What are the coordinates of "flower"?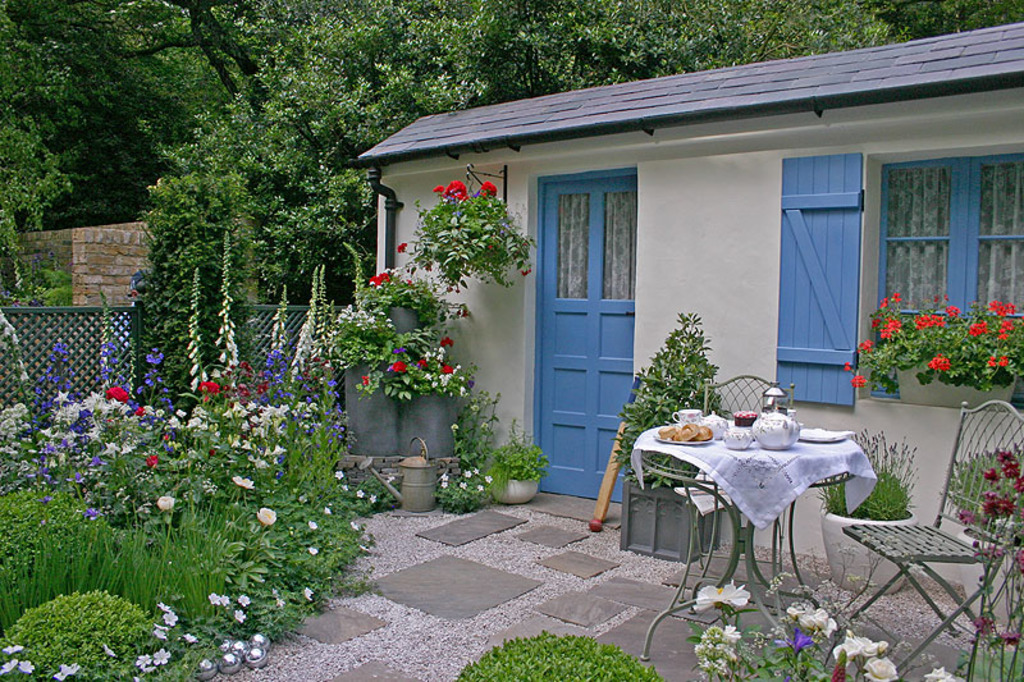
457, 482, 468, 494.
